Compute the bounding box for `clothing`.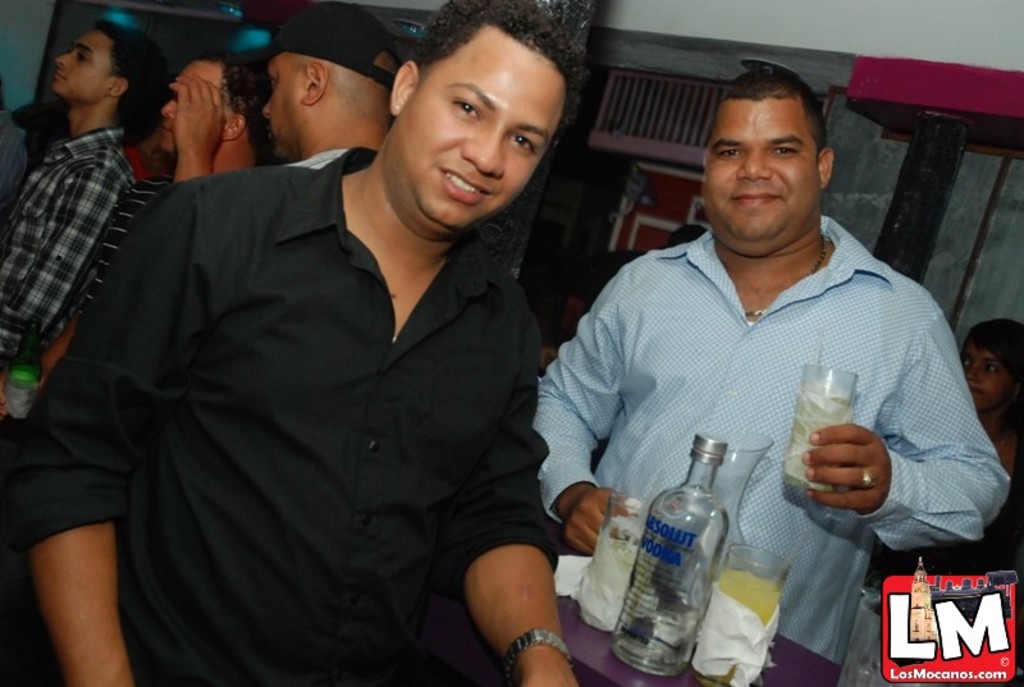
detection(76, 170, 178, 313).
